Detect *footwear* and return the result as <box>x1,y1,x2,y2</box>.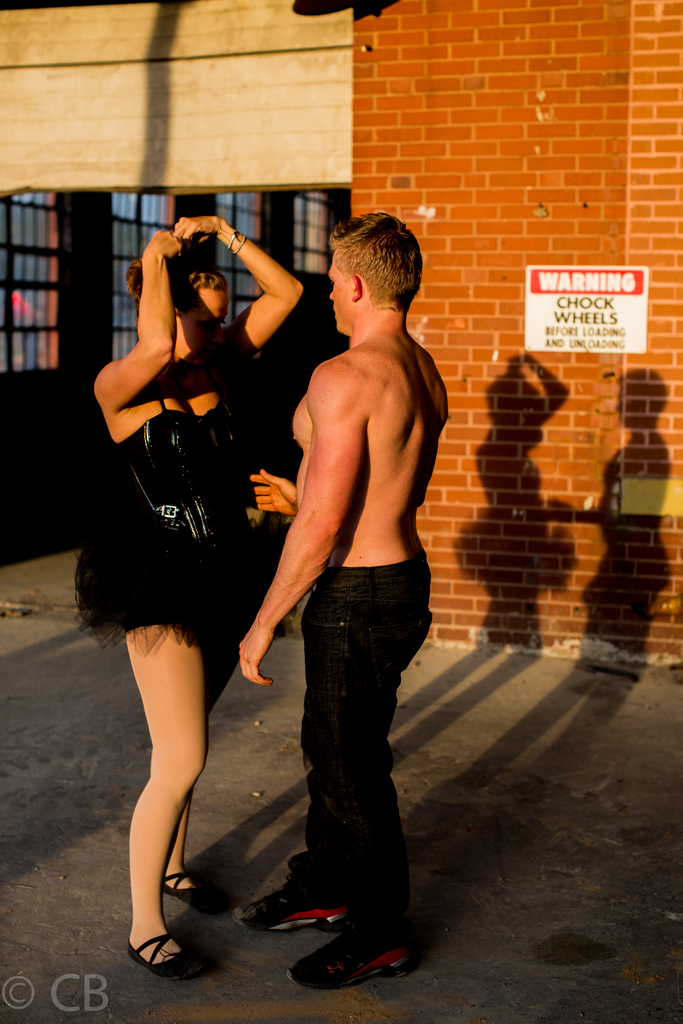
<box>124,917,201,980</box>.
